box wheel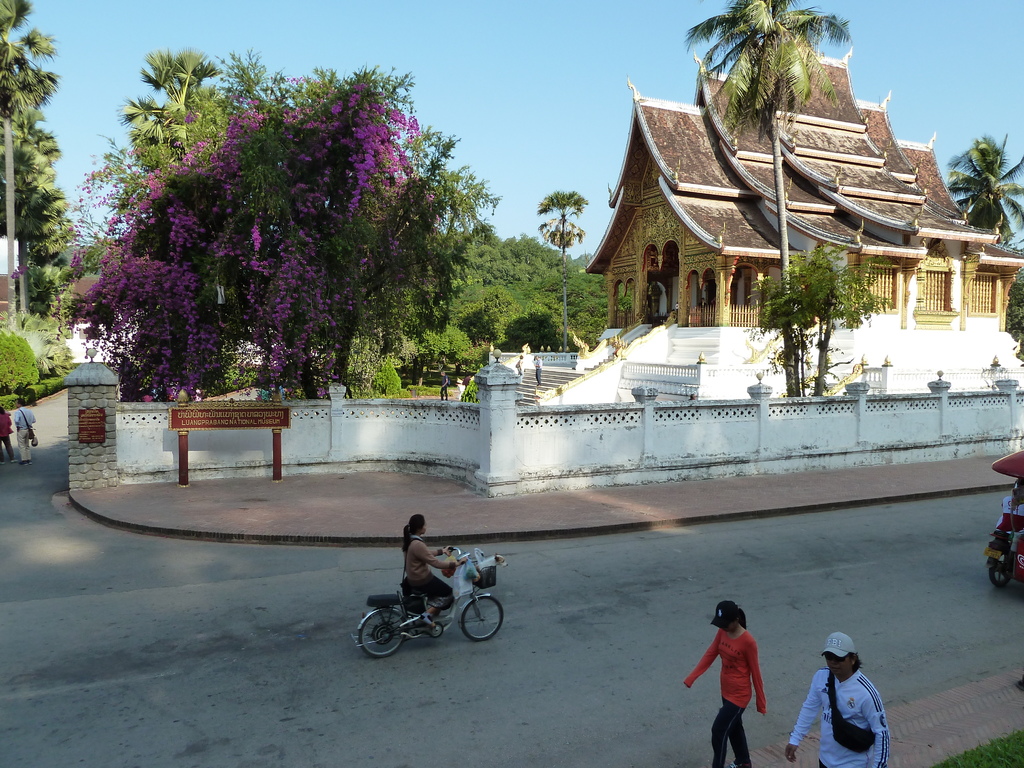
[x1=355, y1=604, x2=408, y2=659]
